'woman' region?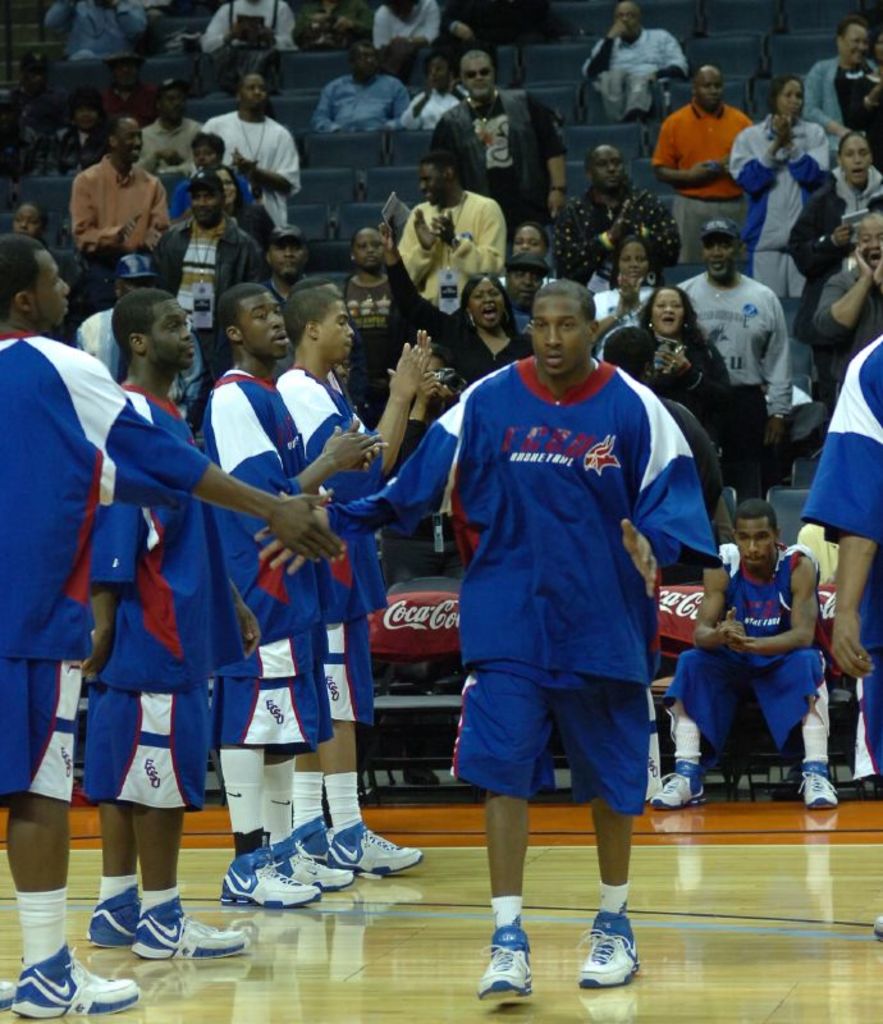
650:289:731:540
